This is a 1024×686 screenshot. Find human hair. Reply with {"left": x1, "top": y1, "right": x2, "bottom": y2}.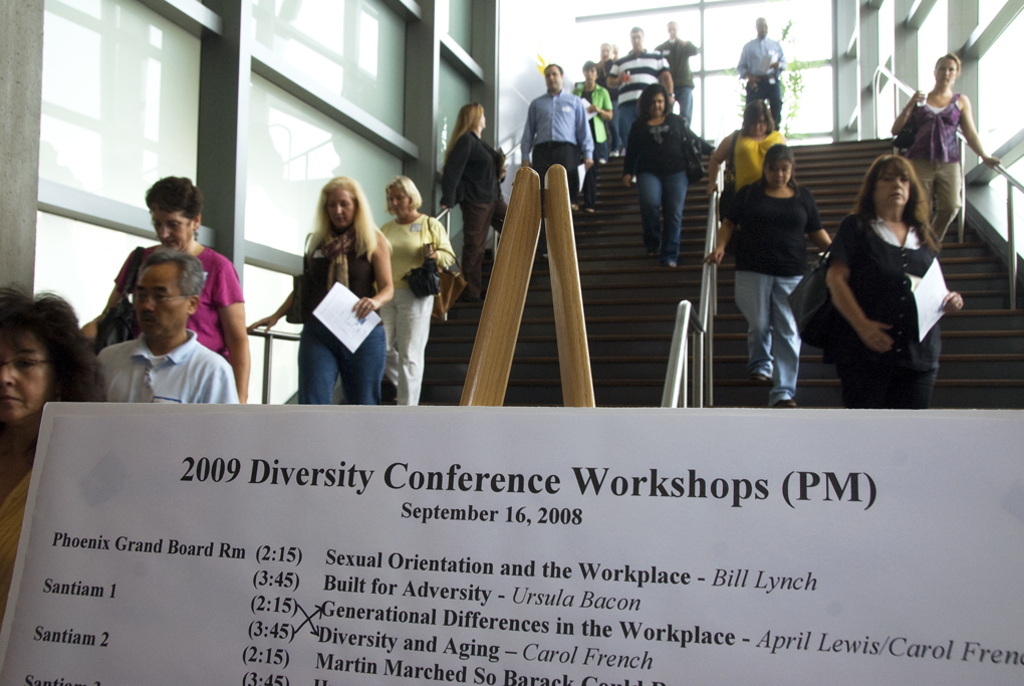
{"left": 582, "top": 59, "right": 600, "bottom": 76}.
